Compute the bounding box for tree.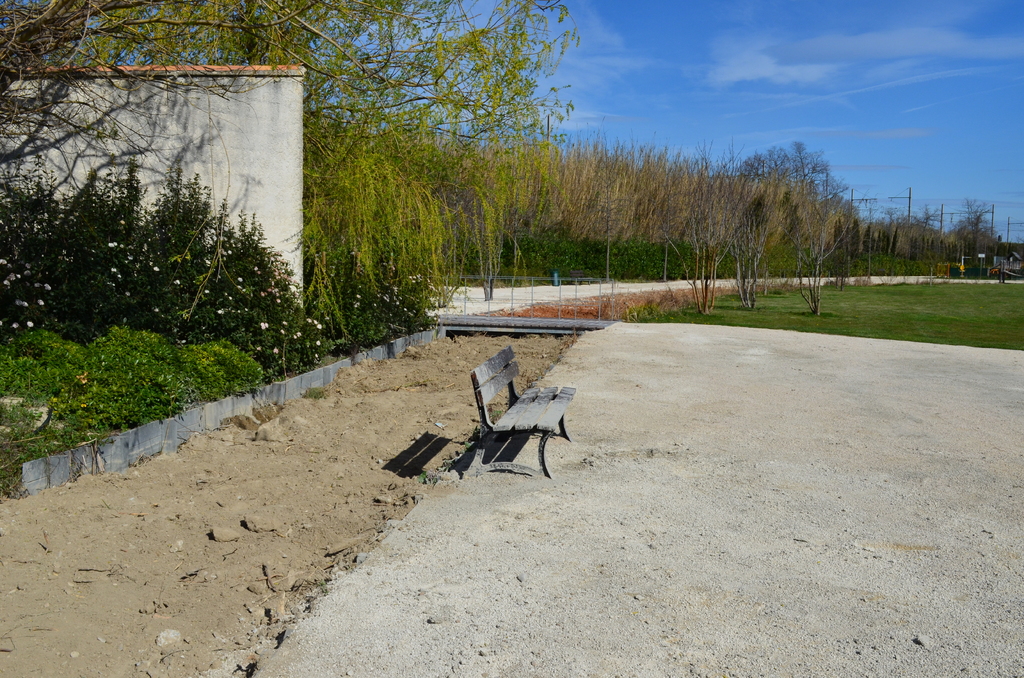
<bbox>0, 0, 588, 293</bbox>.
